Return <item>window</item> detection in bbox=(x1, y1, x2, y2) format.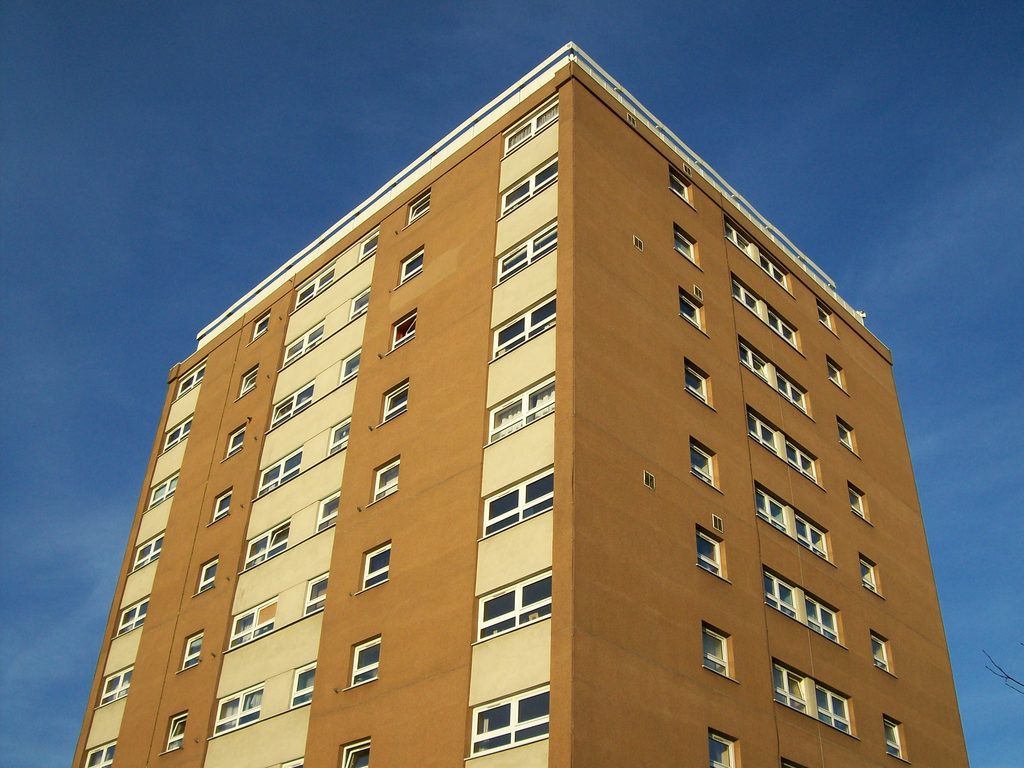
bbox=(726, 210, 794, 299).
